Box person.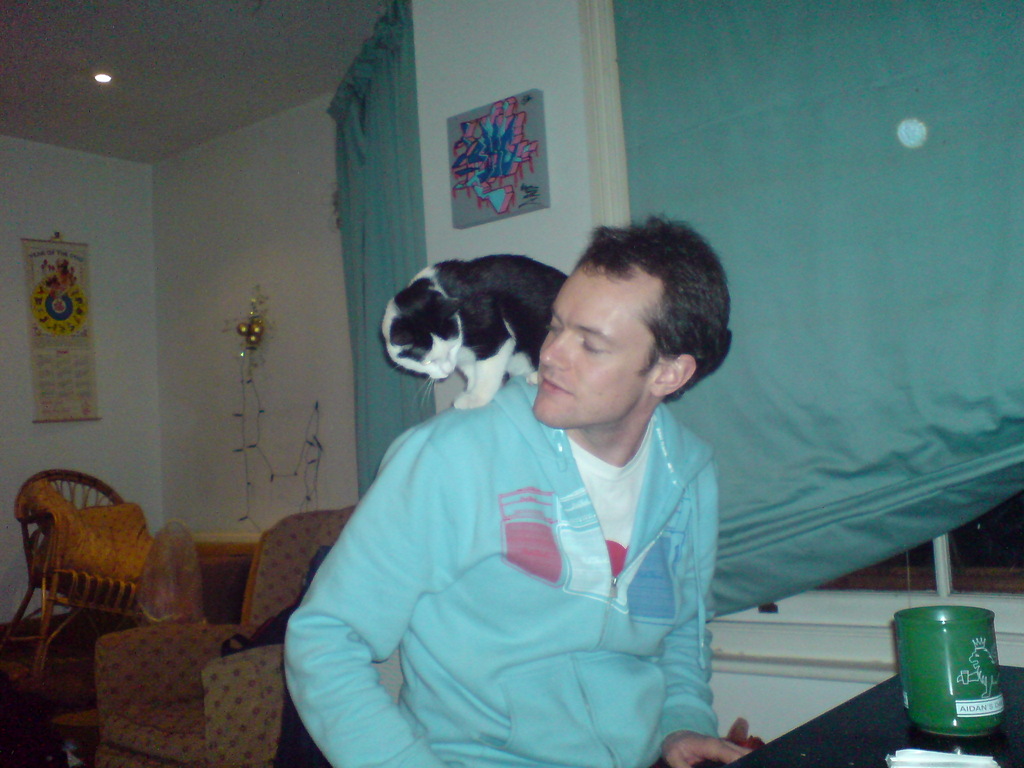
[284,214,751,767].
